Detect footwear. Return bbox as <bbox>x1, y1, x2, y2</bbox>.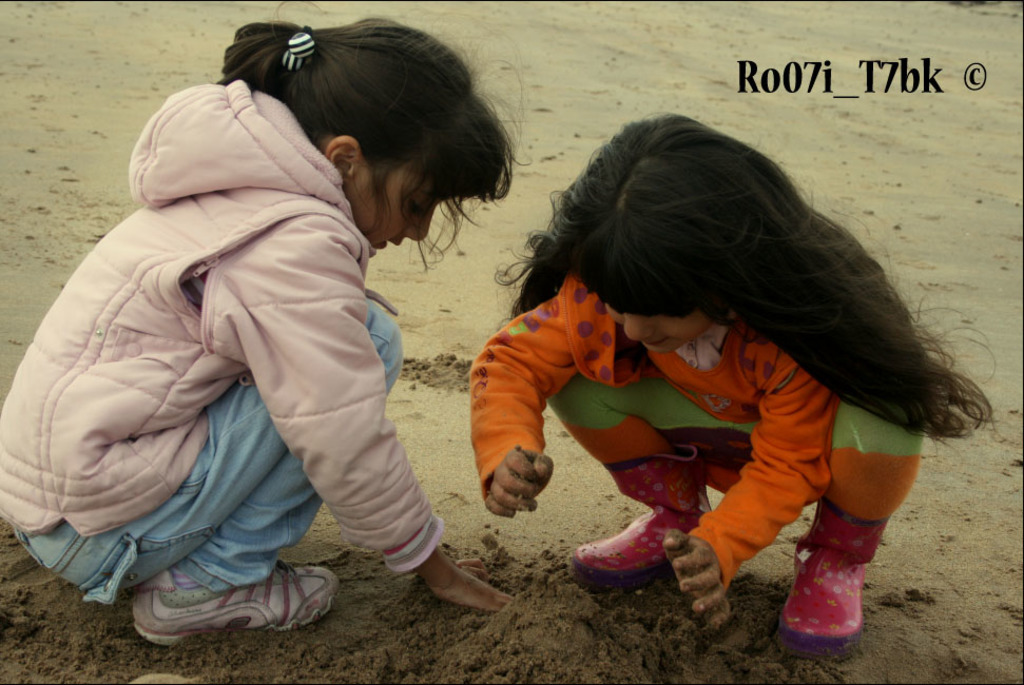
<bbox>776, 537, 872, 667</bbox>.
